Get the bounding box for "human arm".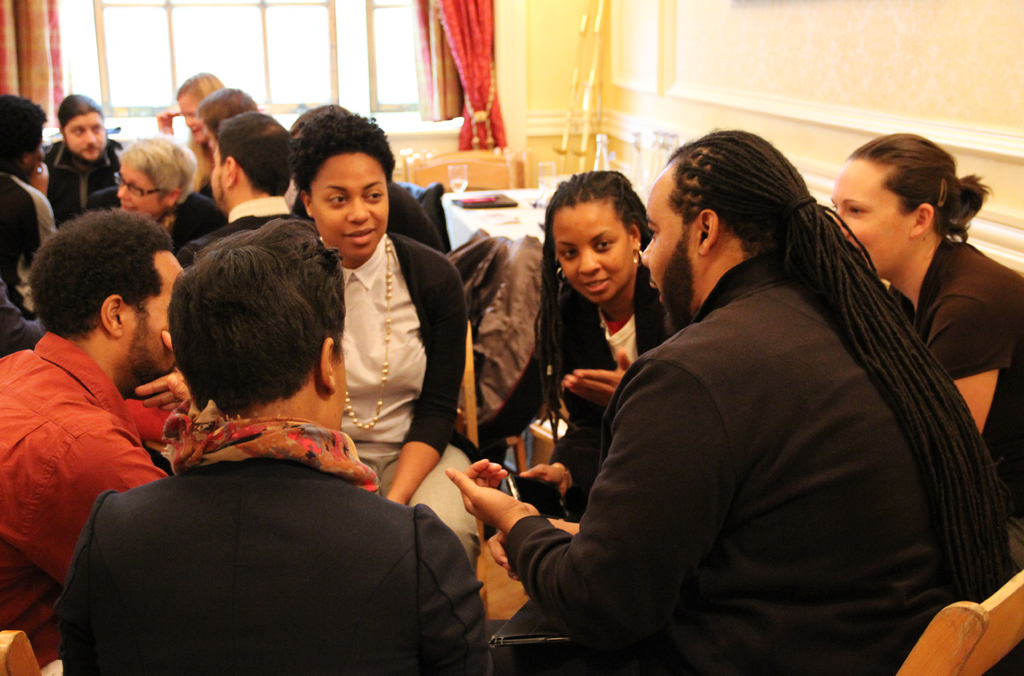
(left=554, top=340, right=634, bottom=409).
